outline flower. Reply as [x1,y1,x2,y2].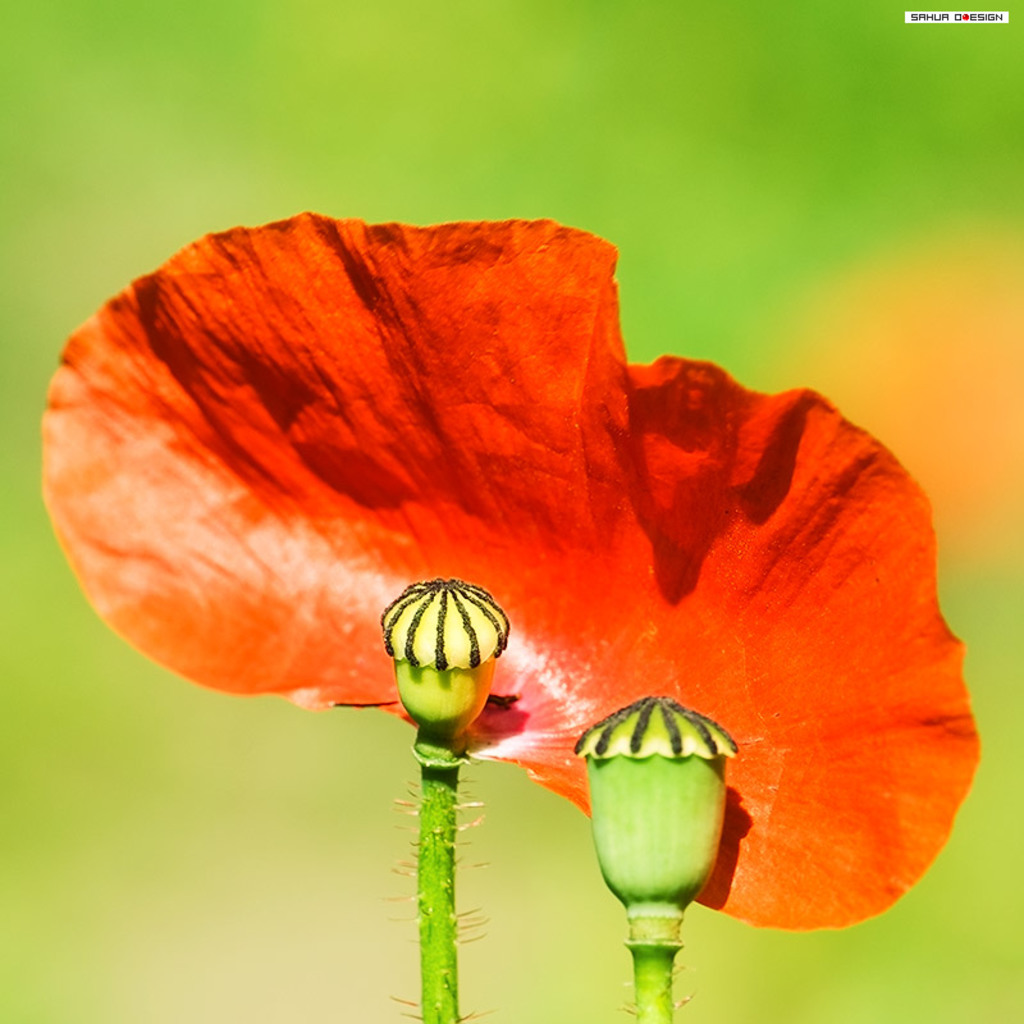
[31,200,959,877].
